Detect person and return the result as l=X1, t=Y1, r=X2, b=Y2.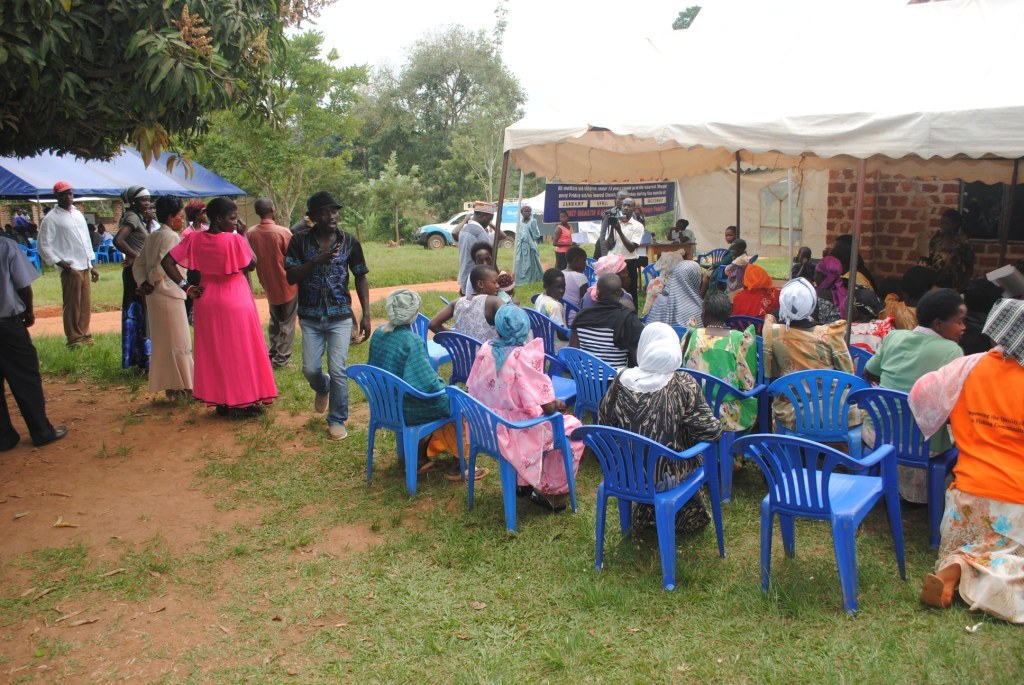
l=551, t=246, r=590, b=307.
